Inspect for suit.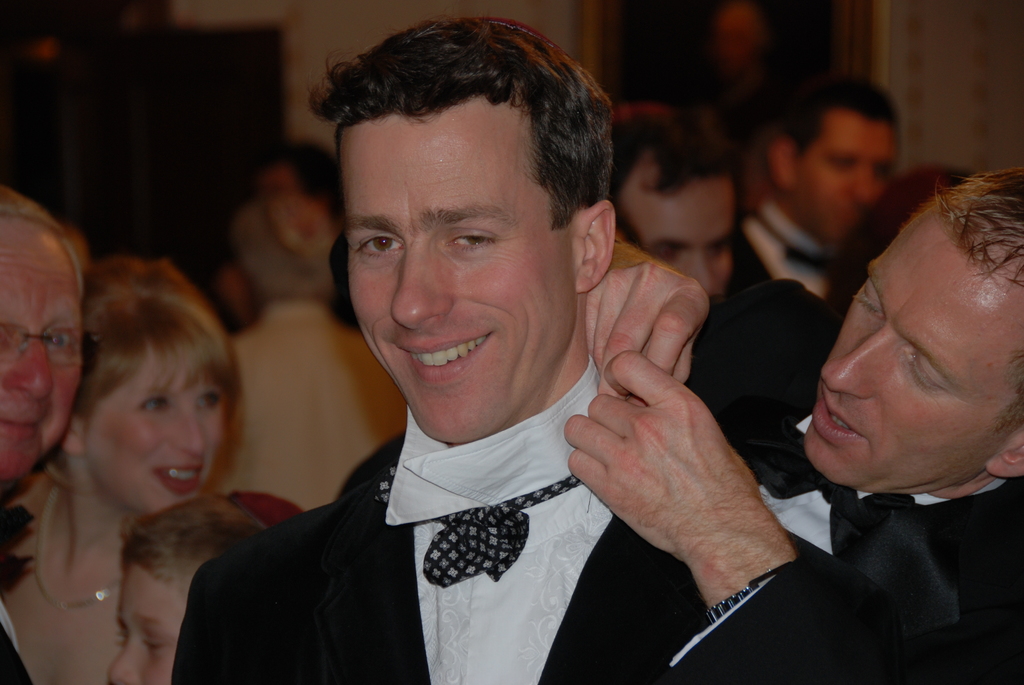
Inspection: {"x1": 170, "y1": 343, "x2": 682, "y2": 679}.
